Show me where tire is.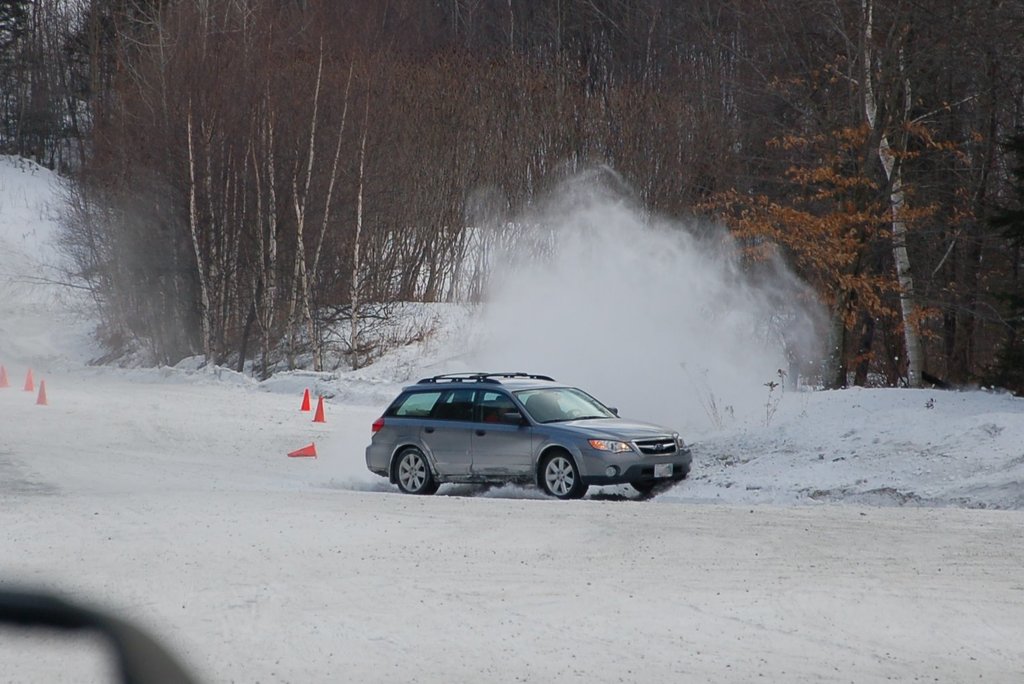
tire is at l=632, t=483, r=674, b=495.
